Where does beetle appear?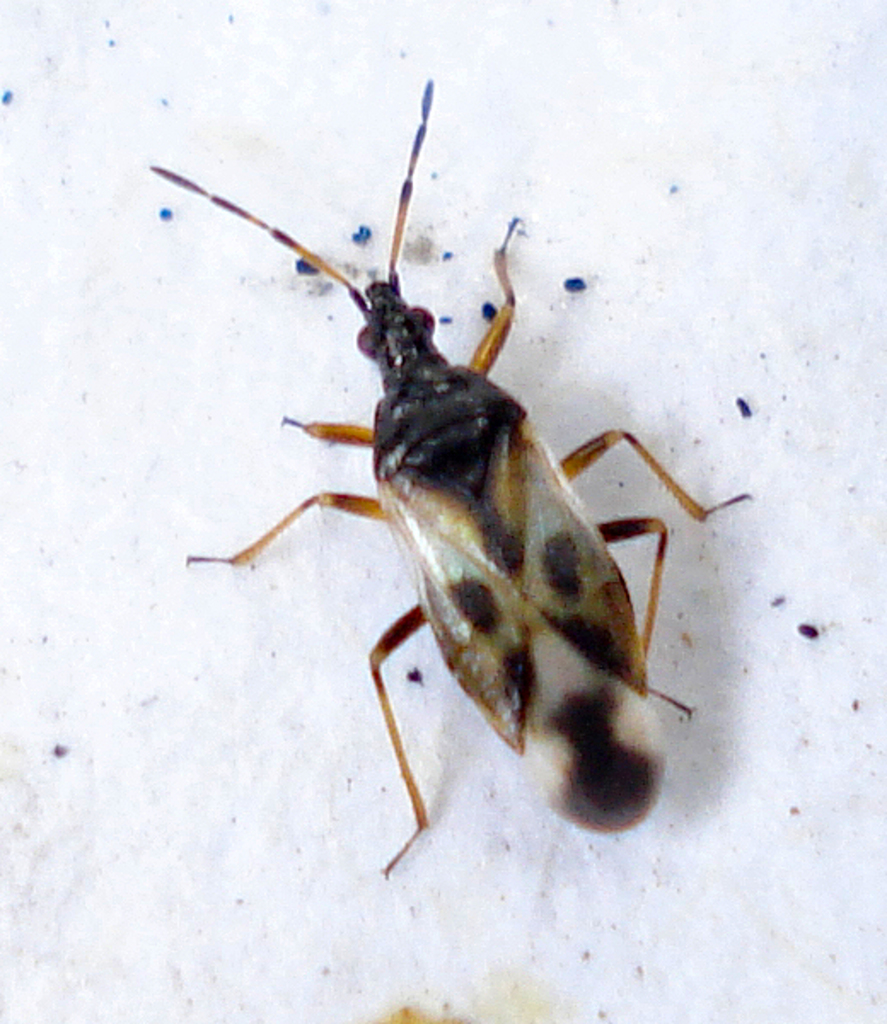
Appears at crop(154, 104, 759, 876).
